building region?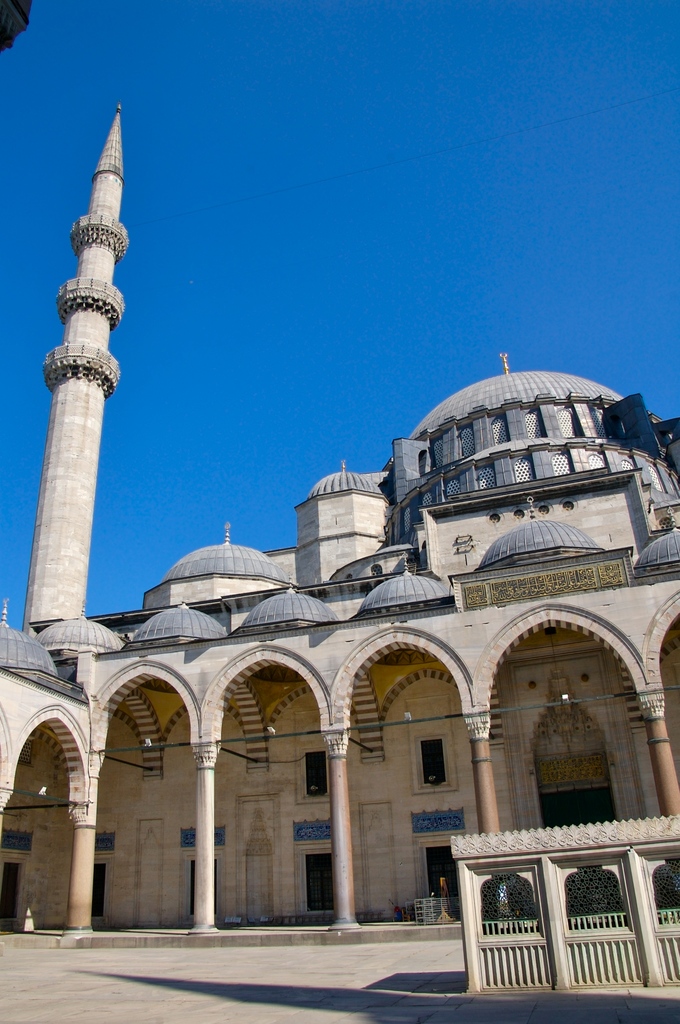
box(0, 106, 679, 940)
